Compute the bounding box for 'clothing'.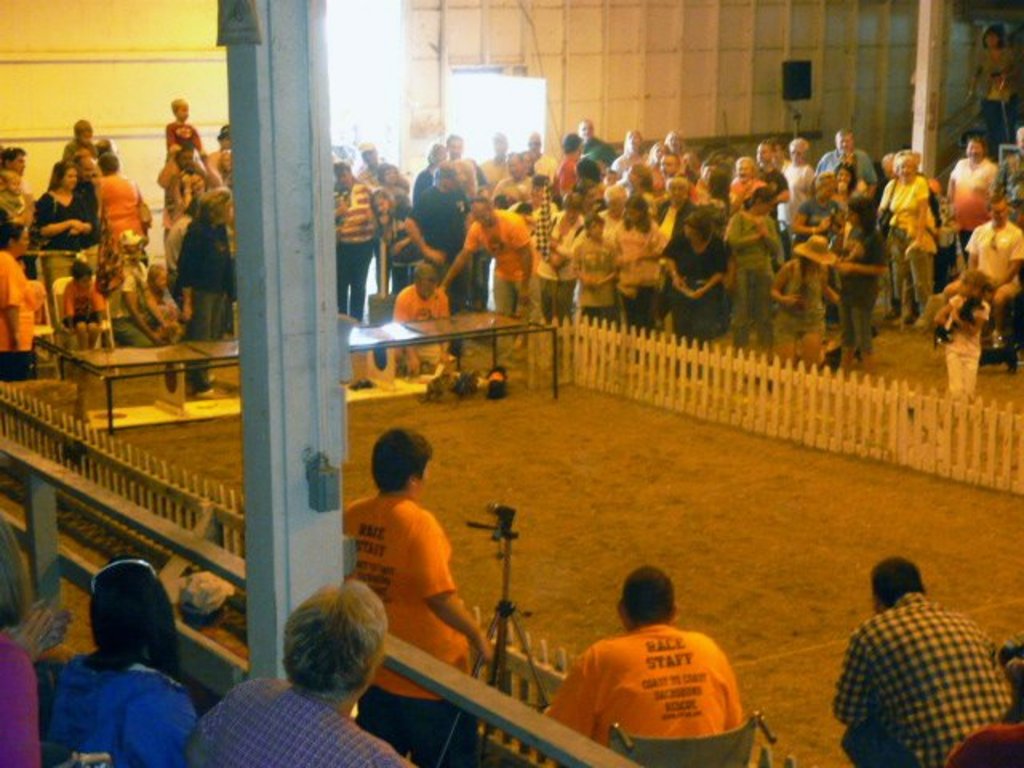
[0, 243, 37, 352].
